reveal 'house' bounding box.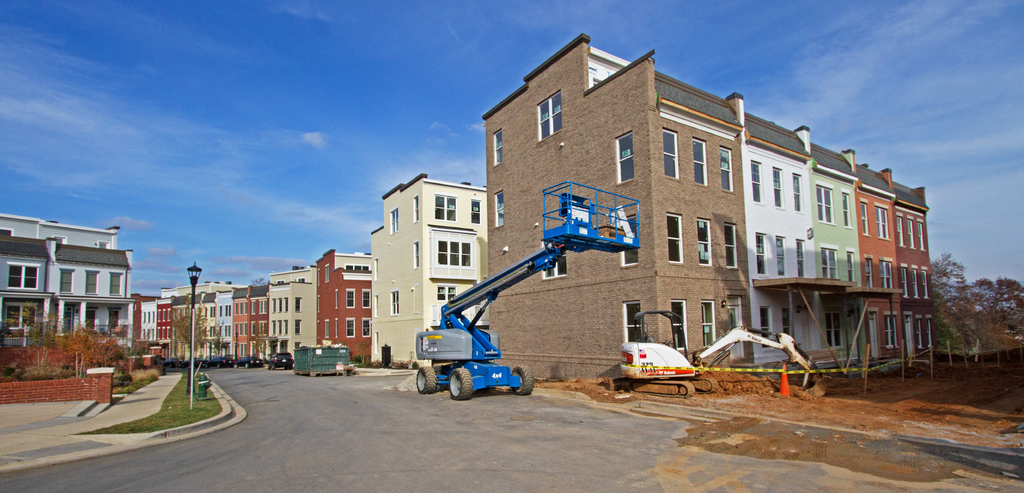
Revealed: <region>372, 172, 488, 358</region>.
